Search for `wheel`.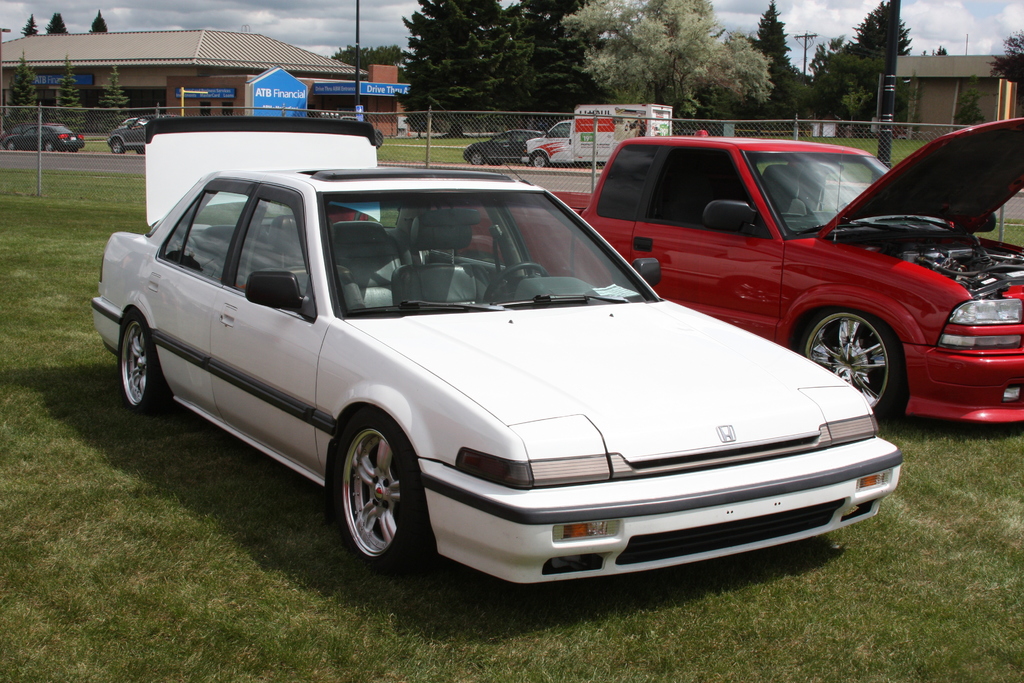
Found at (484,263,548,301).
